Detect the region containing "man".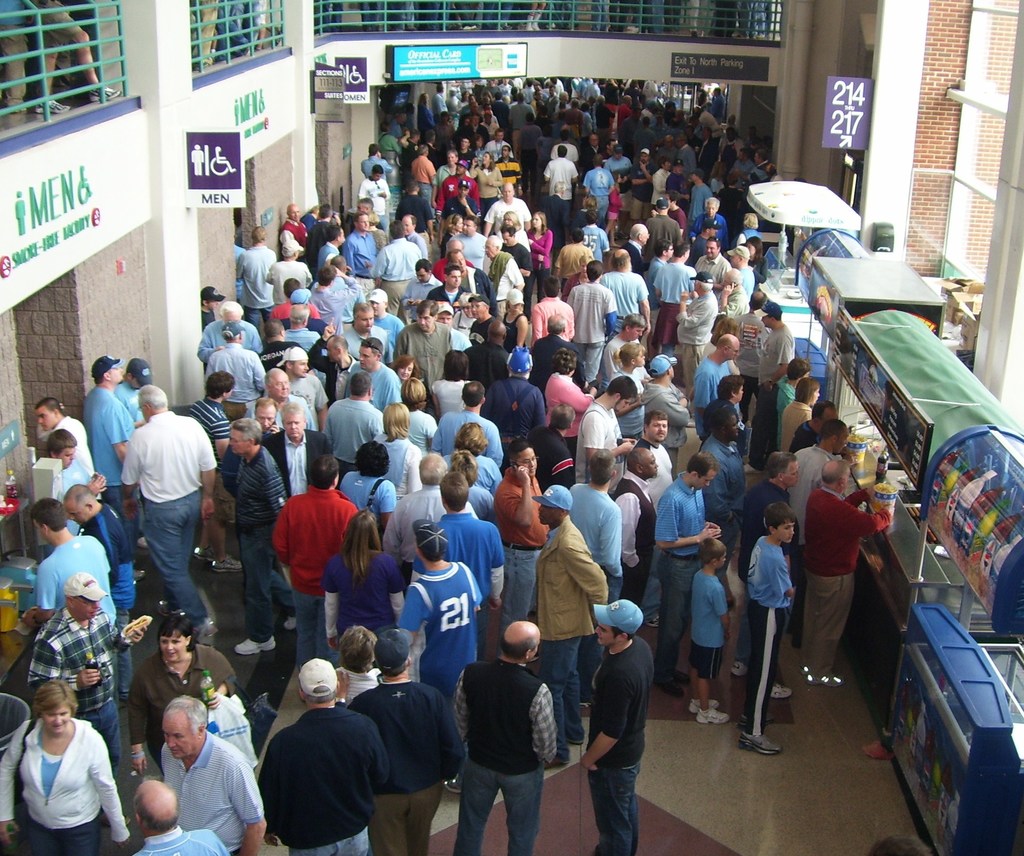
bbox=[108, 376, 215, 672].
